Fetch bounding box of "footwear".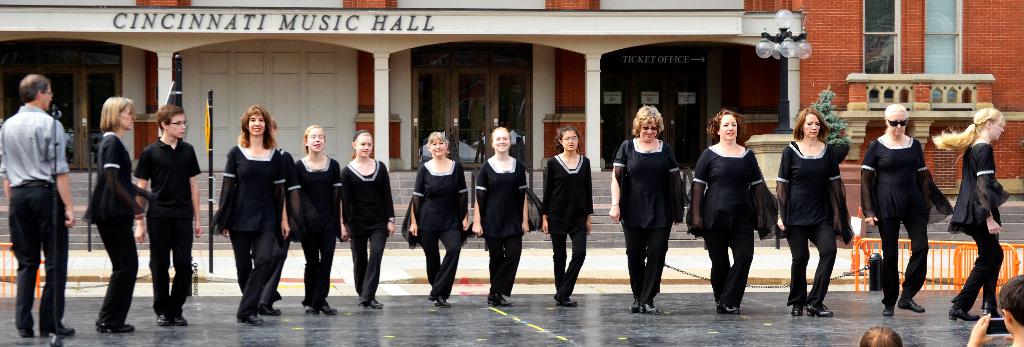
Bbox: Rect(47, 316, 73, 338).
